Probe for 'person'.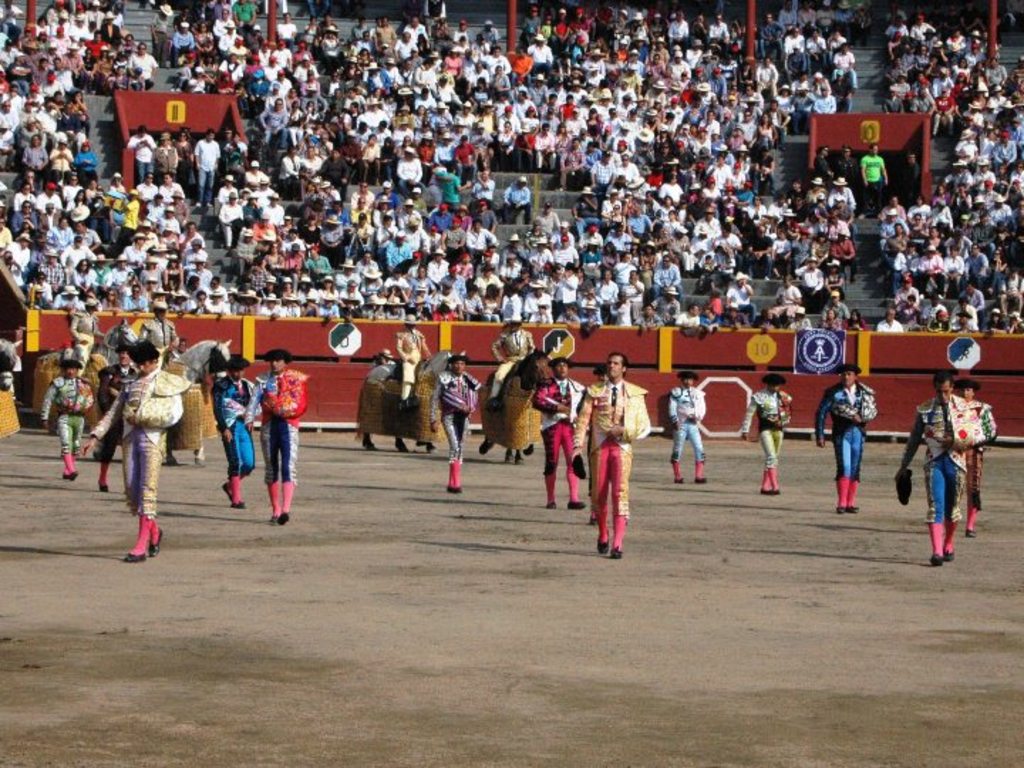
Probe result: (950, 380, 1001, 536).
